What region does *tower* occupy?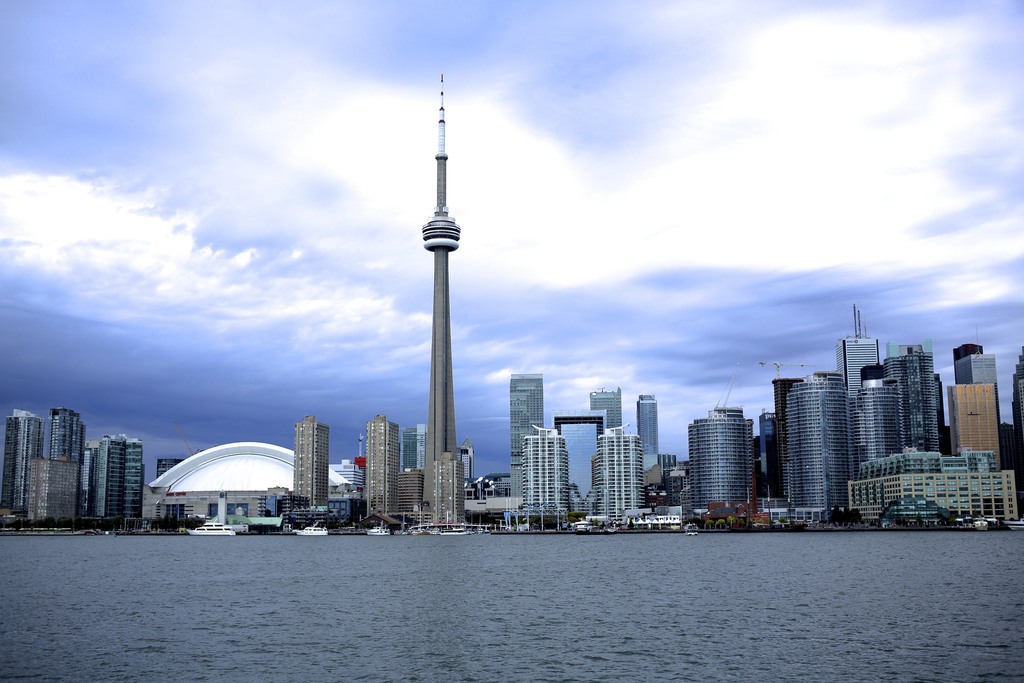
403,427,422,466.
